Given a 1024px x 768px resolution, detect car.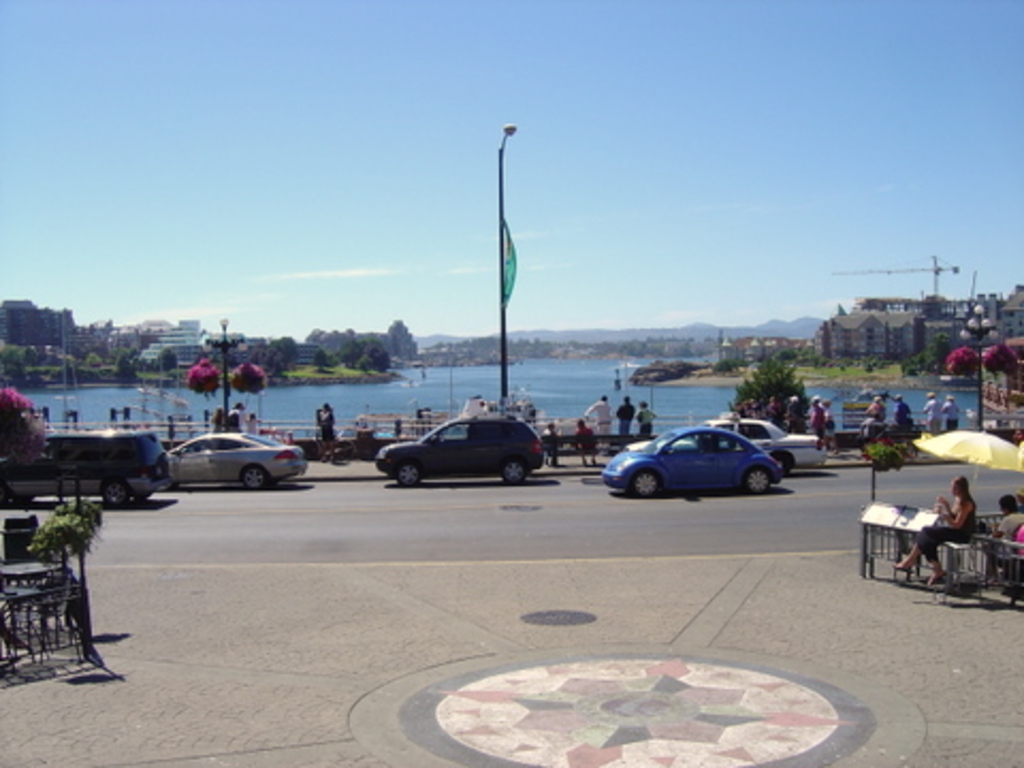
x1=623, y1=418, x2=826, y2=474.
